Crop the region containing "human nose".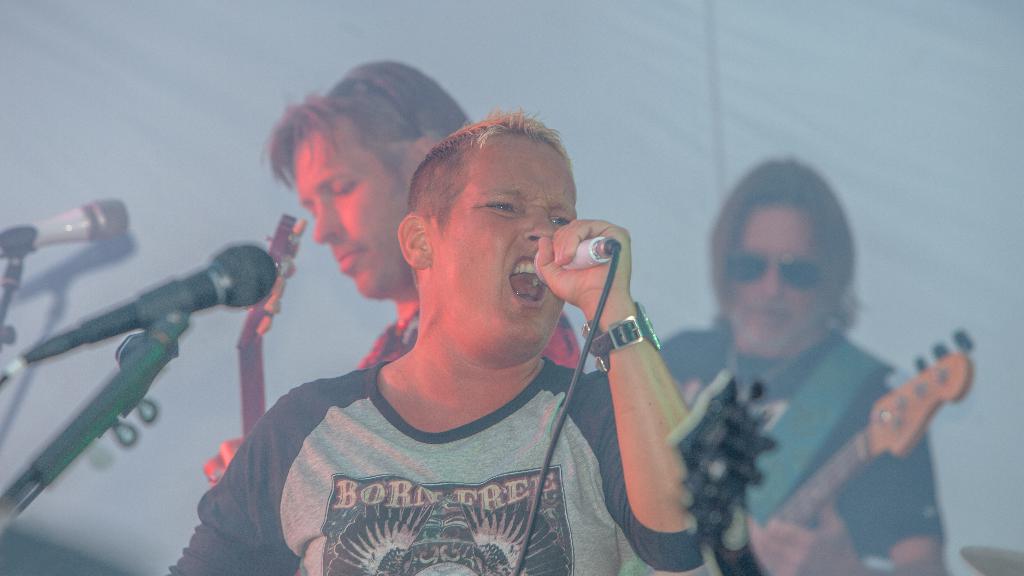
Crop region: l=756, t=266, r=783, b=294.
